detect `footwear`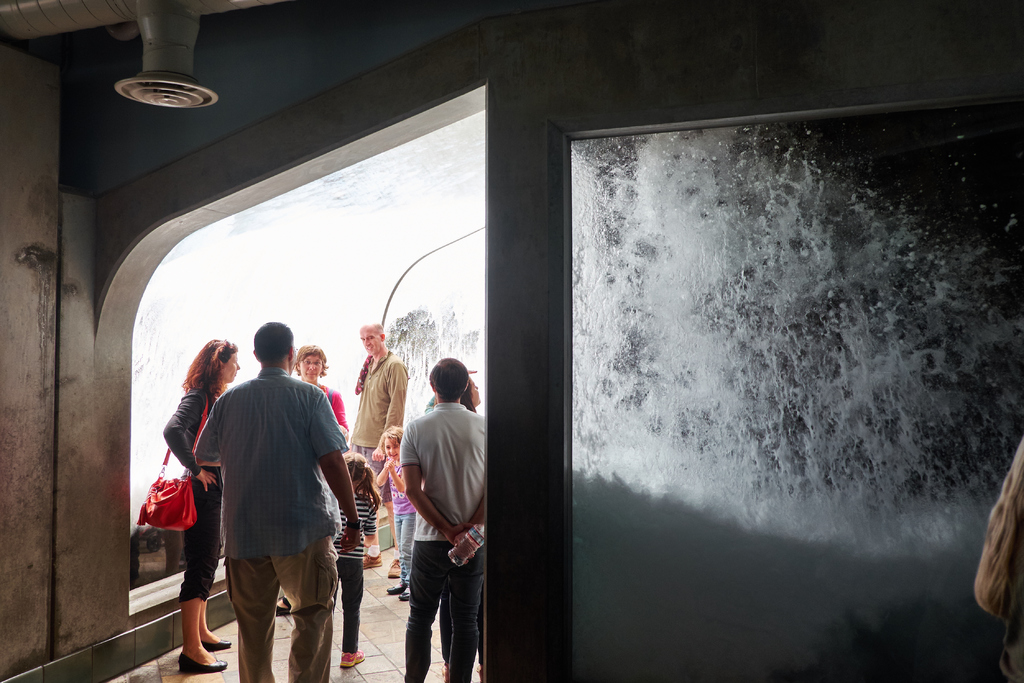
<region>341, 650, 364, 666</region>
